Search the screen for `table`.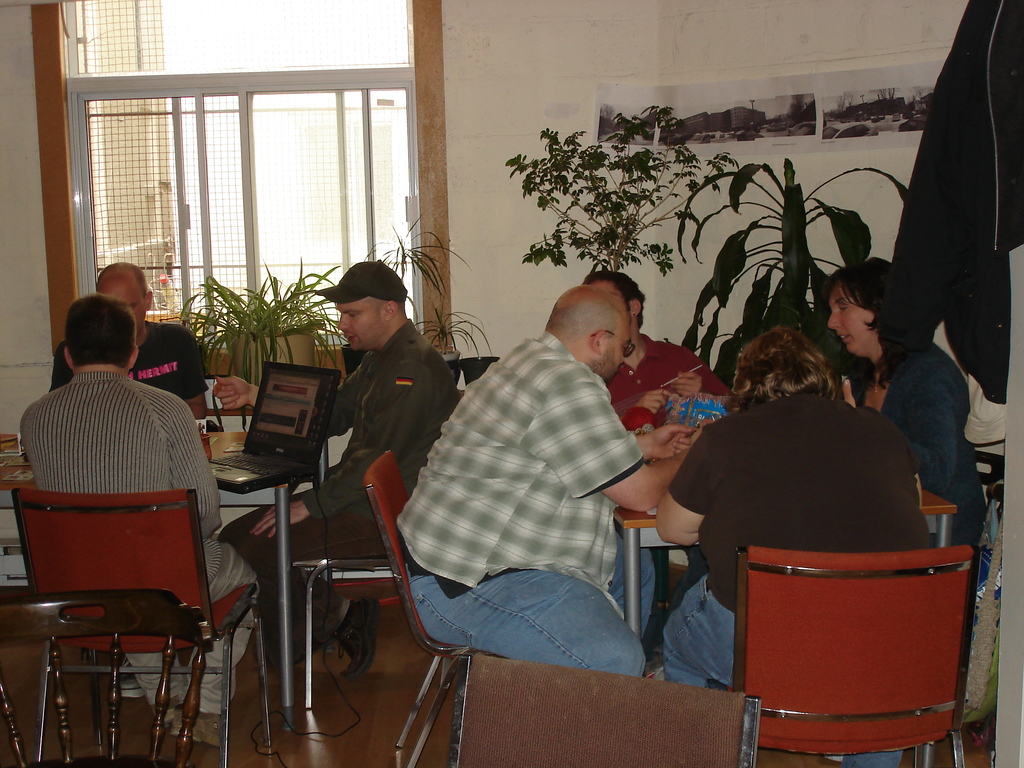
Found at left=0, top=426, right=289, bottom=728.
